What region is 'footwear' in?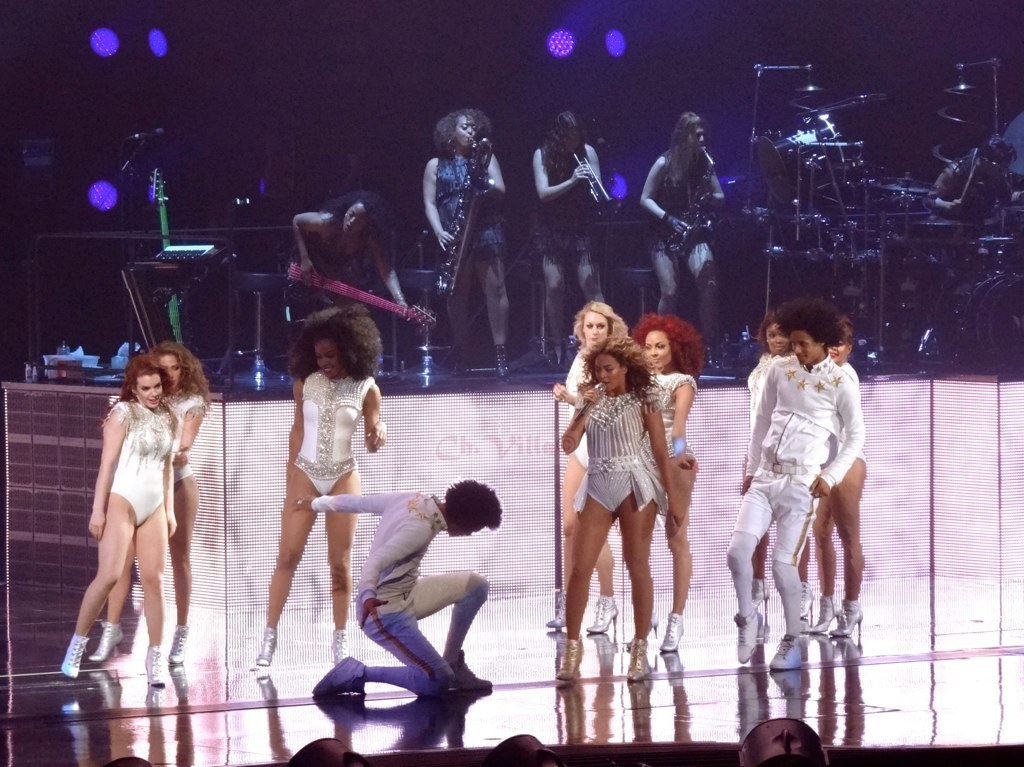
l=552, t=632, r=583, b=685.
